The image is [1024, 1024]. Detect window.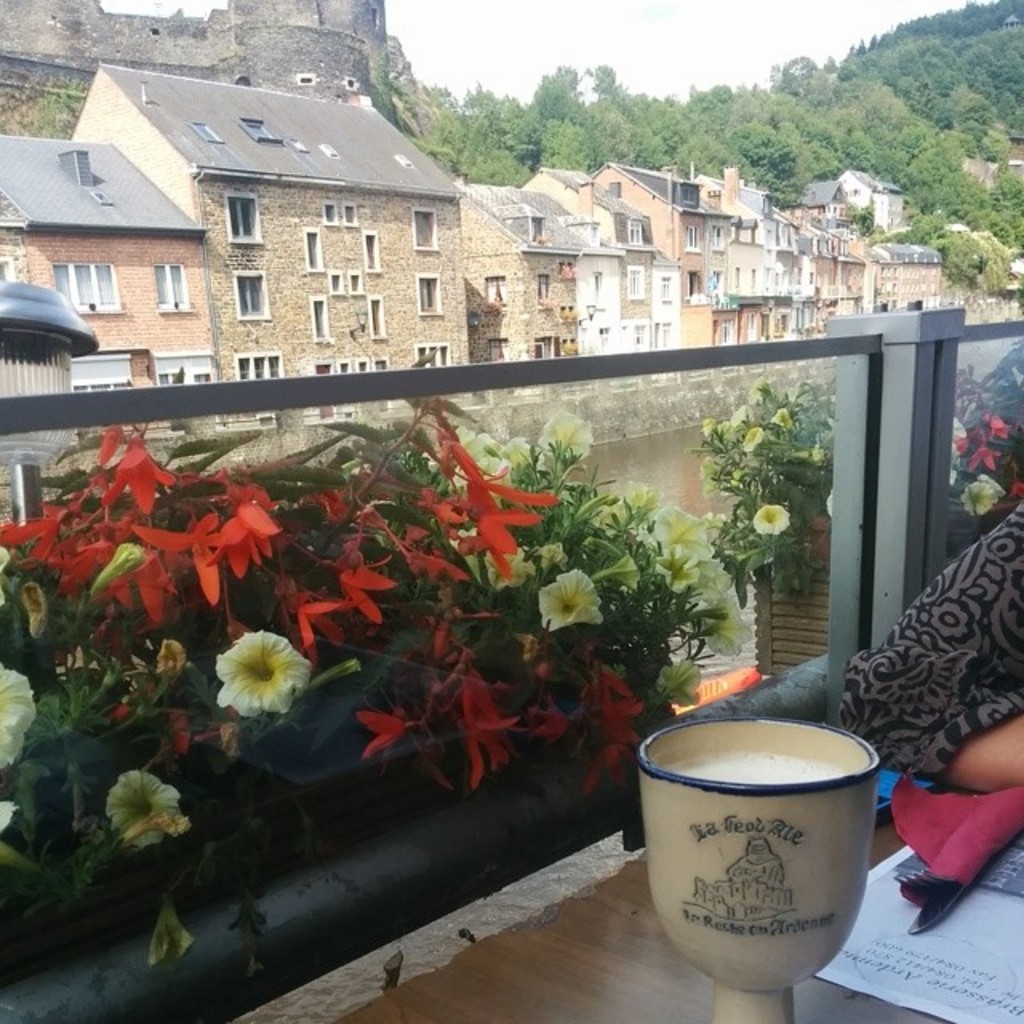
Detection: box=[341, 197, 357, 224].
